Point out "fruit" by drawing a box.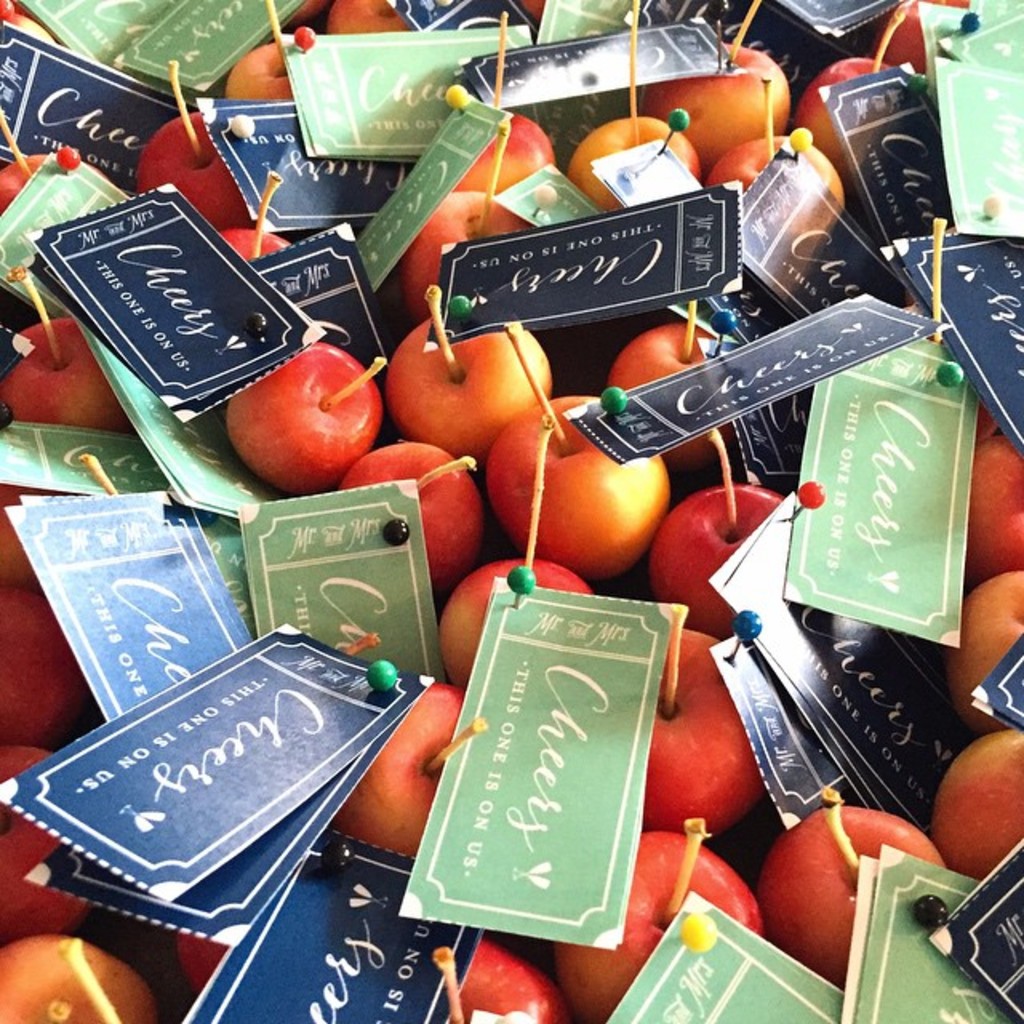
region(547, 830, 758, 1022).
